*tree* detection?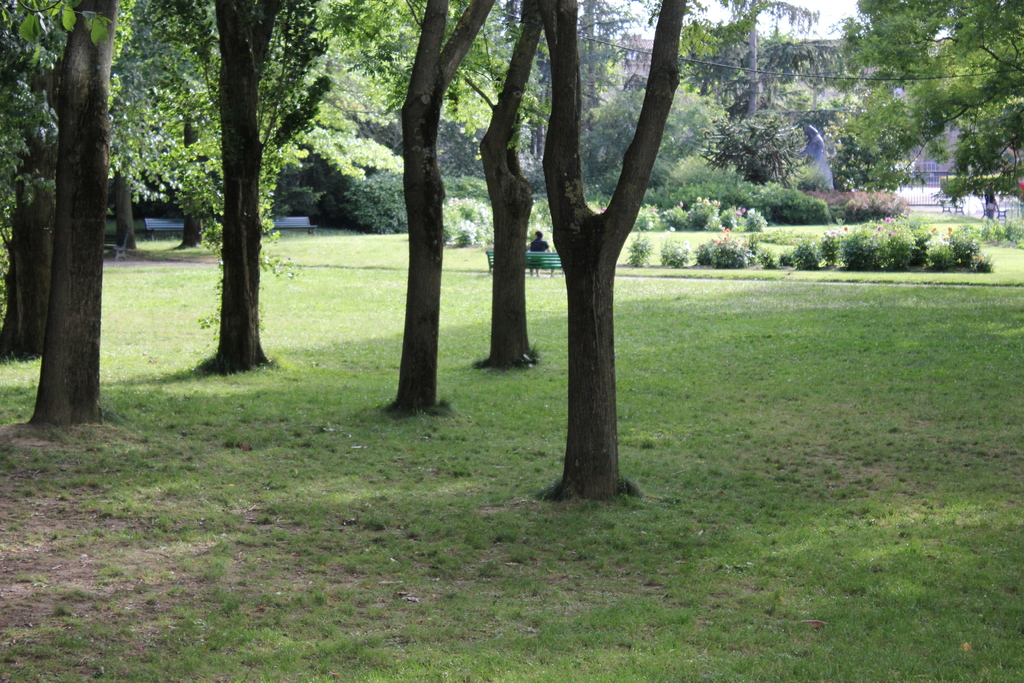
824,0,1023,259
